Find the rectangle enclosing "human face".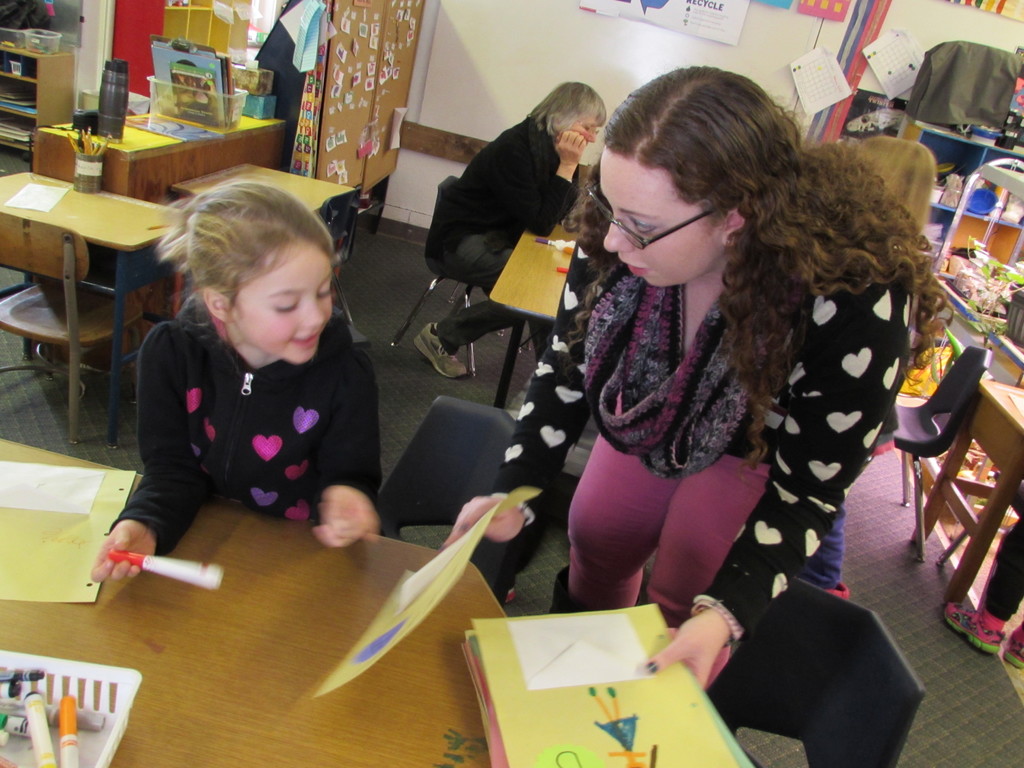
x1=232, y1=246, x2=334, y2=364.
